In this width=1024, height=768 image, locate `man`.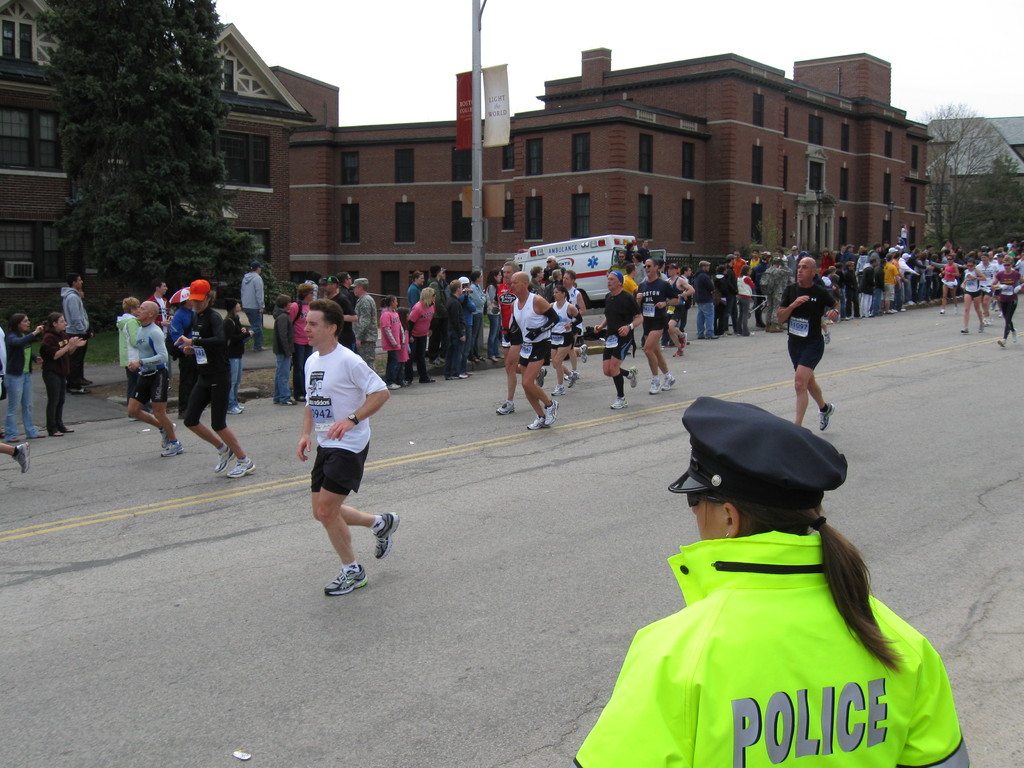
Bounding box: BBox(690, 258, 716, 340).
